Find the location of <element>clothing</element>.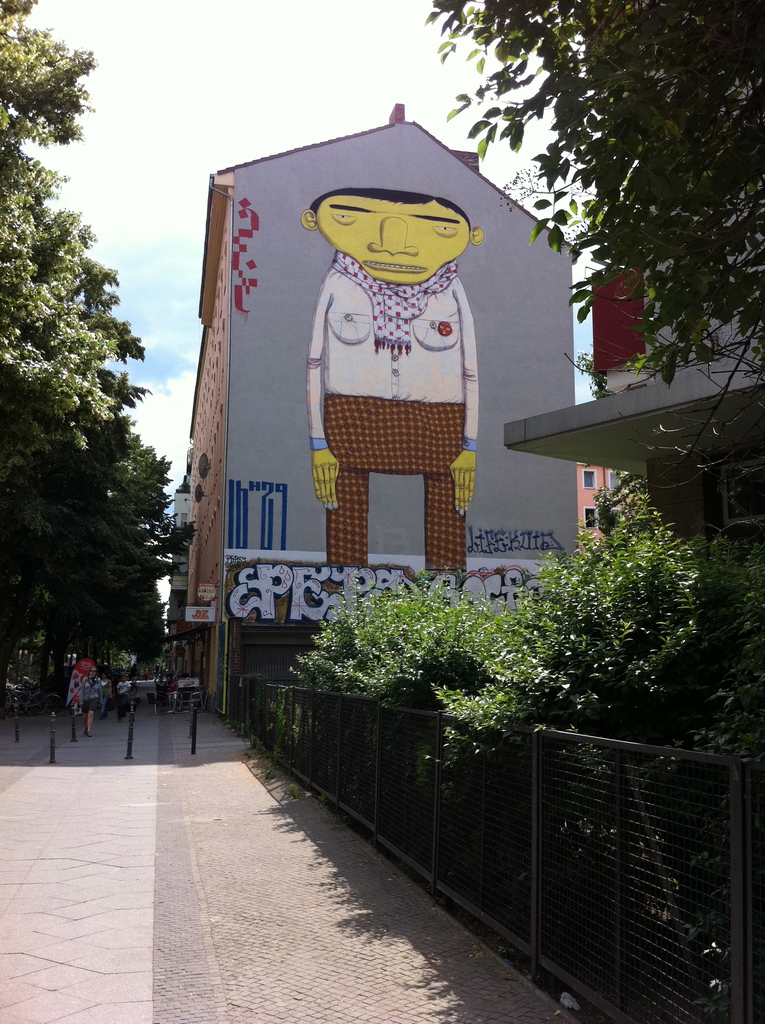
Location: 307,250,480,570.
